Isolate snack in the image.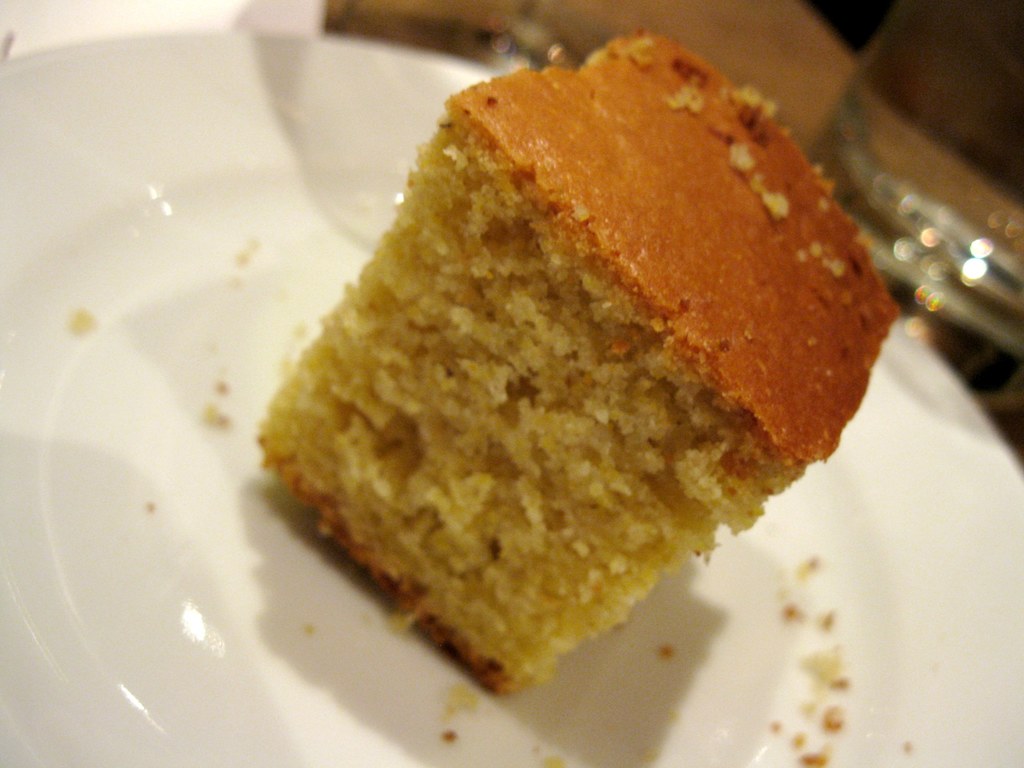
Isolated region: bbox(265, 40, 906, 677).
